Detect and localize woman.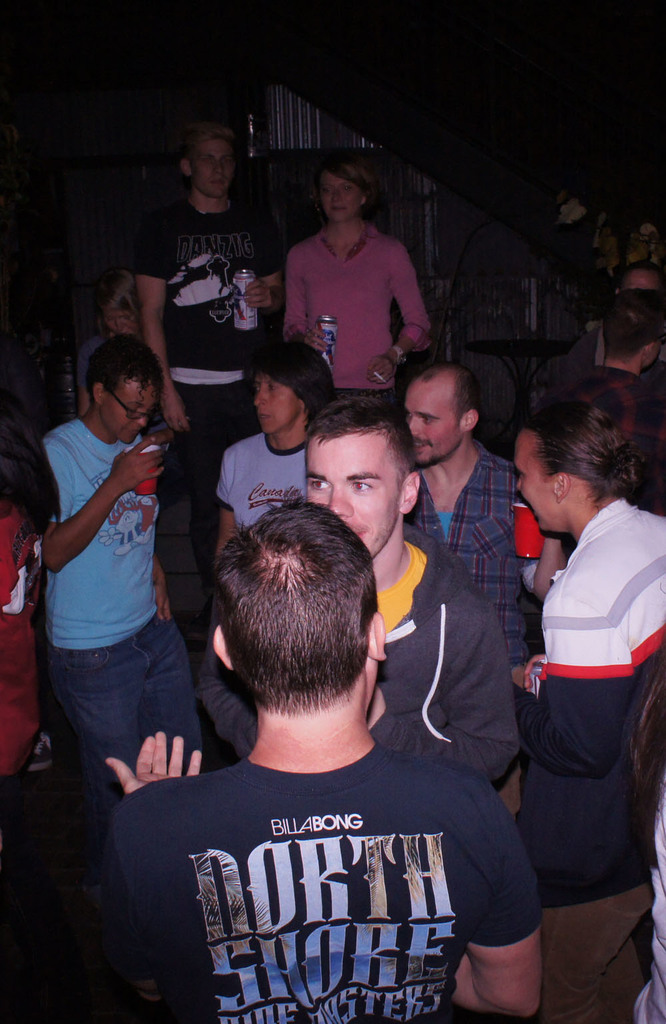
Localized at (260, 155, 447, 410).
